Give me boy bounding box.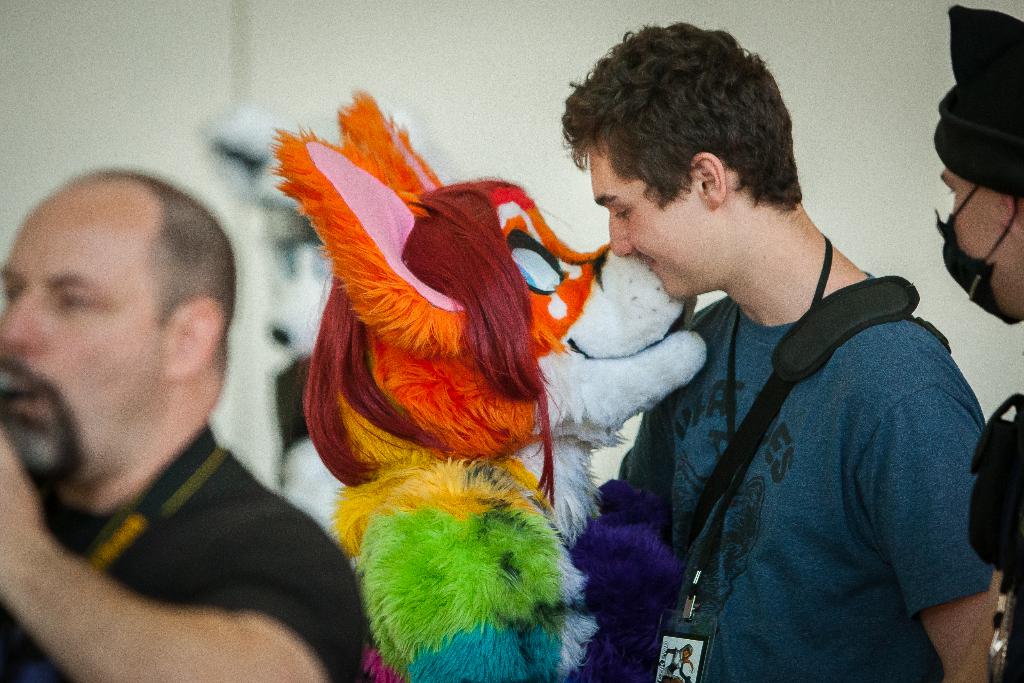
detection(525, 53, 973, 678).
